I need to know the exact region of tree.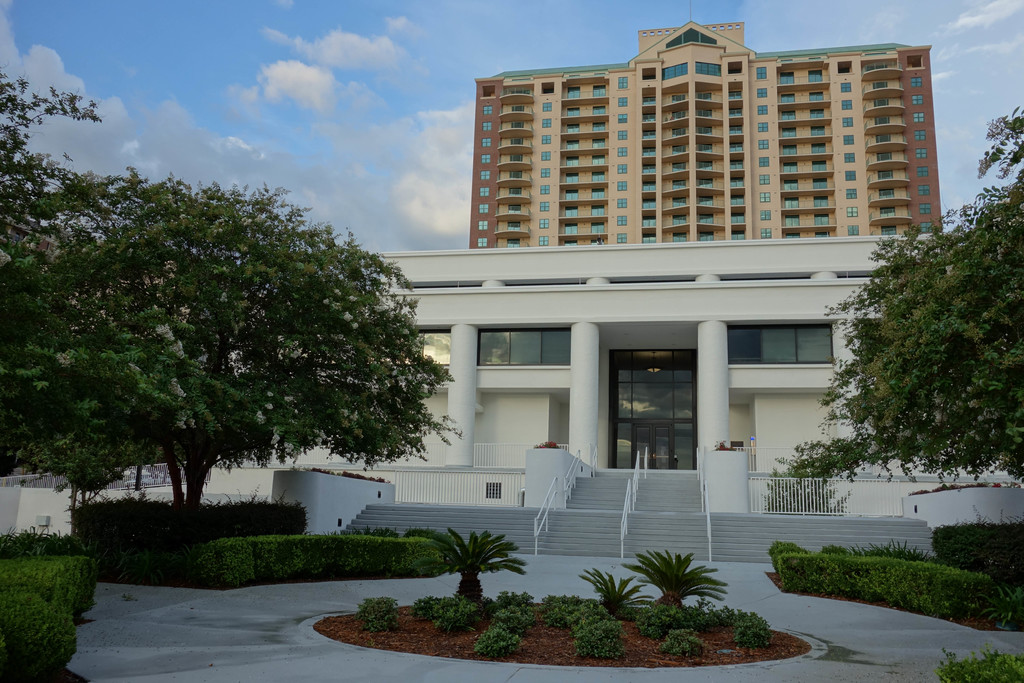
Region: bbox=[774, 112, 1023, 486].
